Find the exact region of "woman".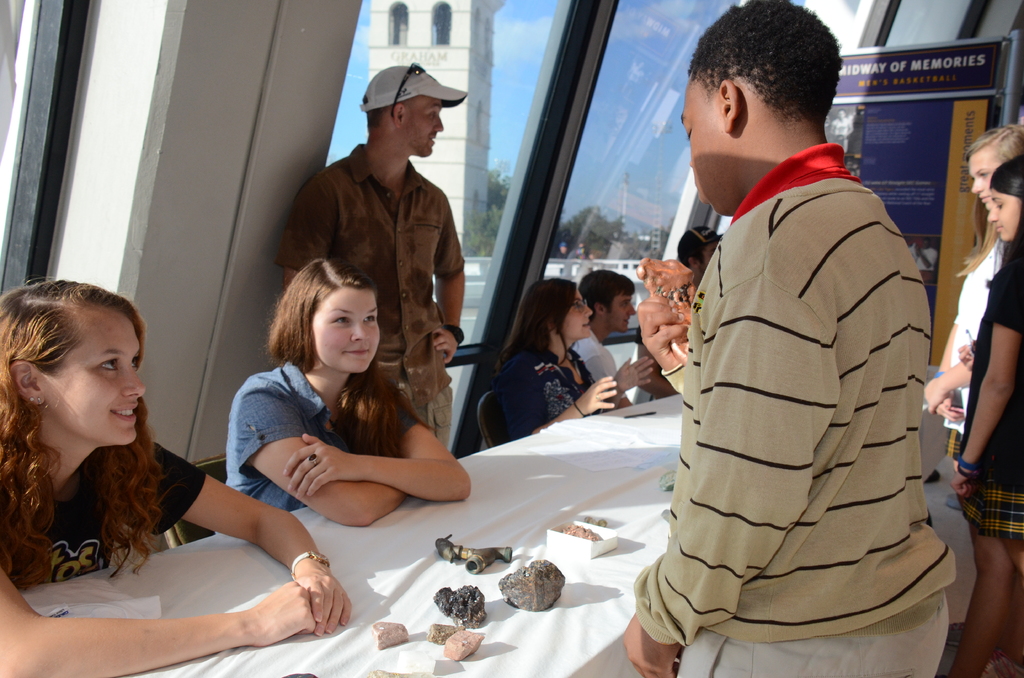
Exact region: 942, 149, 1023, 677.
